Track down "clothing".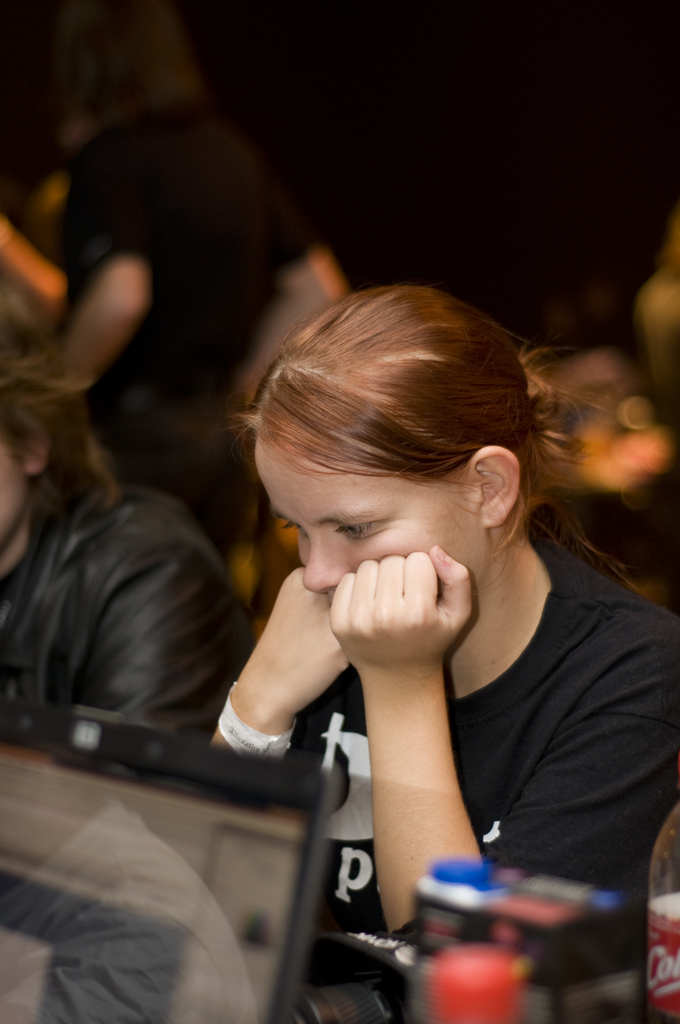
Tracked to {"x1": 56, "y1": 90, "x2": 337, "y2": 610}.
